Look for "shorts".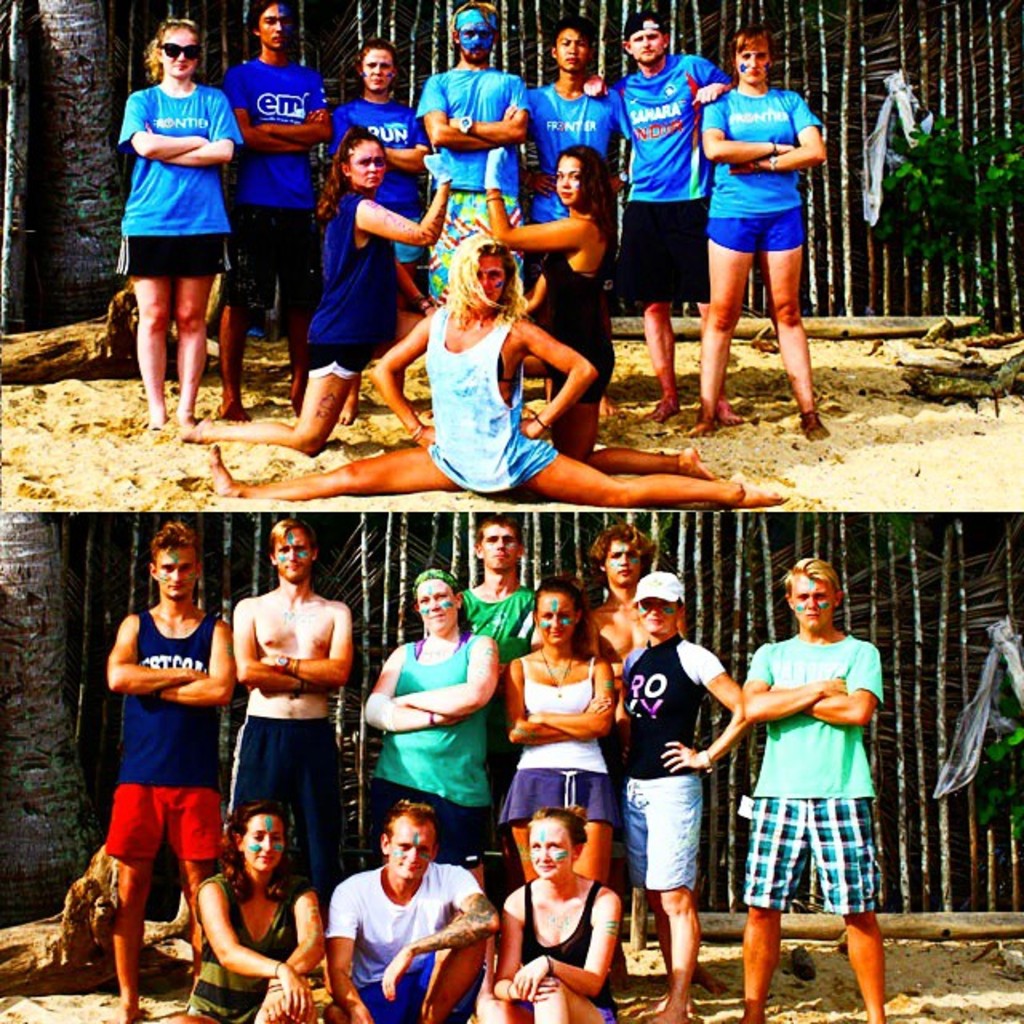
Found: (421, 189, 526, 302).
